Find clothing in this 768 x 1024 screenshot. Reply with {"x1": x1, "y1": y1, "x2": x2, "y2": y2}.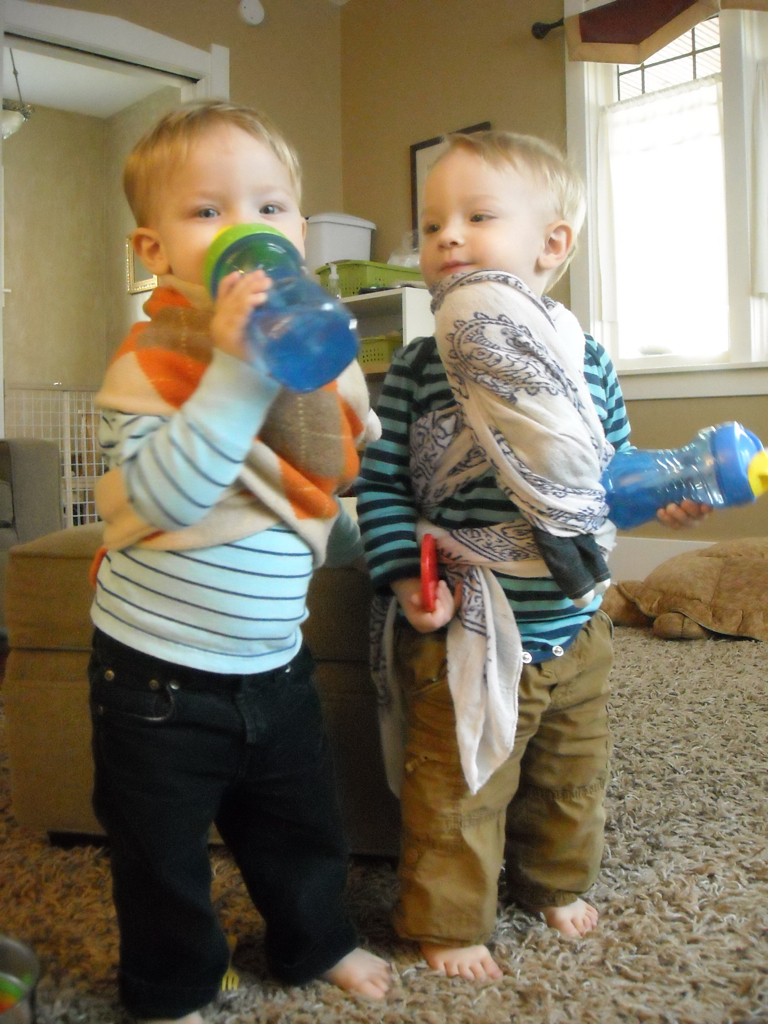
{"x1": 371, "y1": 262, "x2": 633, "y2": 796}.
